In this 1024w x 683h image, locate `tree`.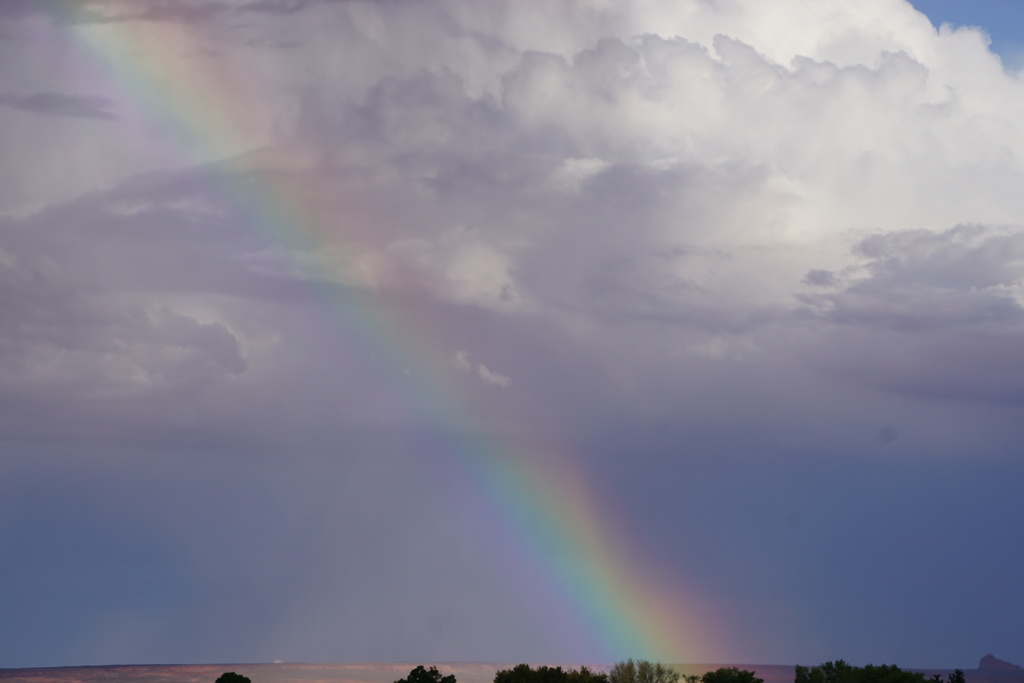
Bounding box: x1=399 y1=661 x2=463 y2=682.
